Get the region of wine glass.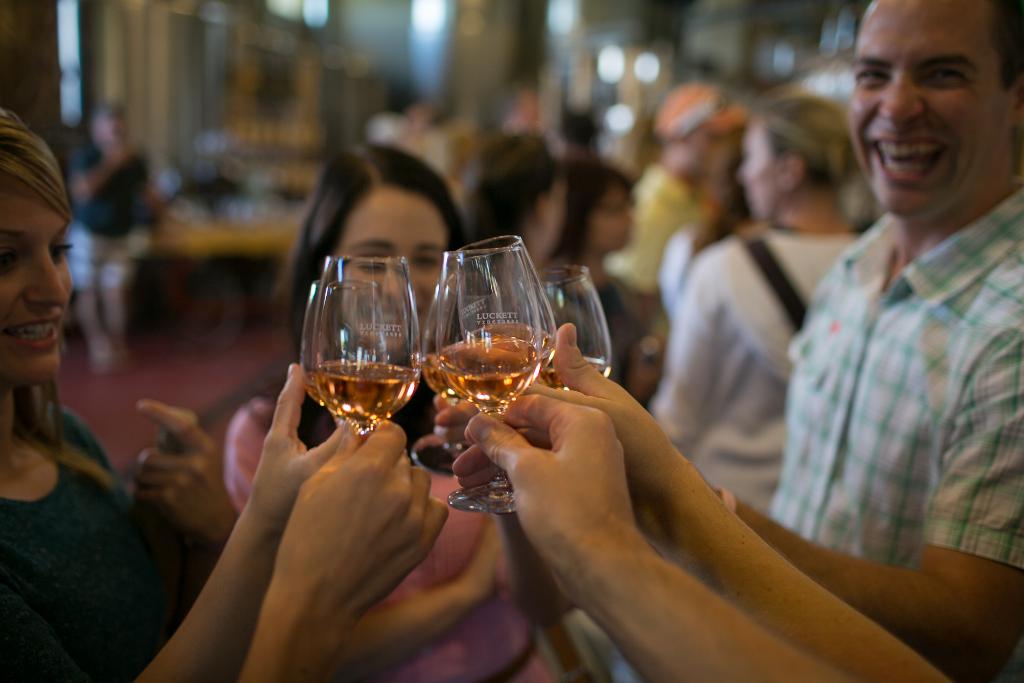
crop(527, 268, 611, 389).
